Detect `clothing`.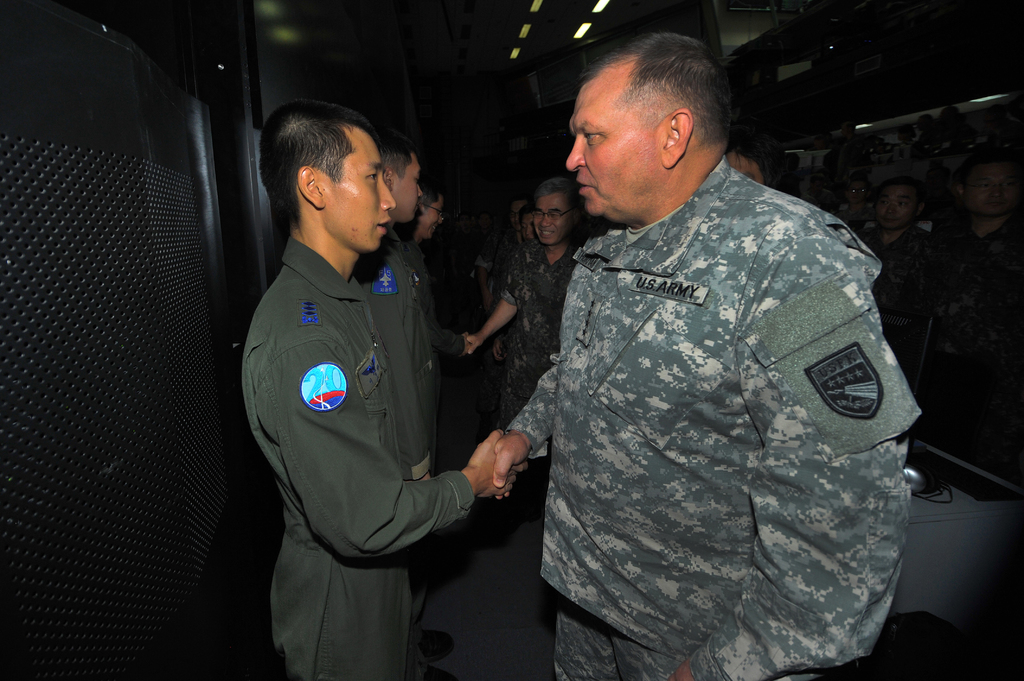
Detected at Rect(831, 205, 870, 231).
